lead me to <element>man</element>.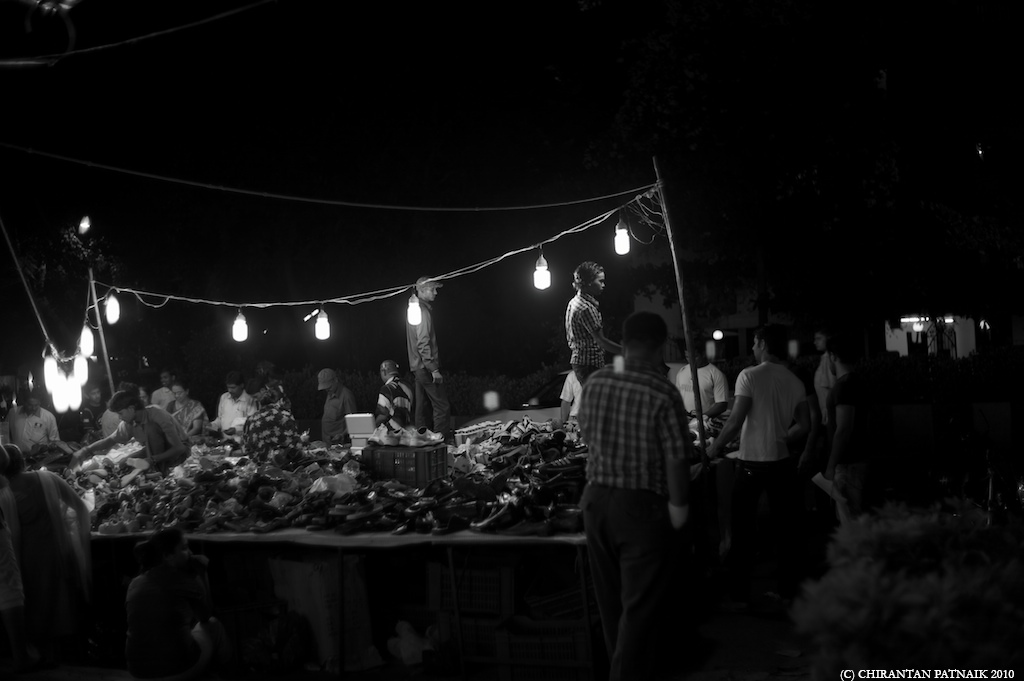
Lead to box(706, 321, 813, 587).
